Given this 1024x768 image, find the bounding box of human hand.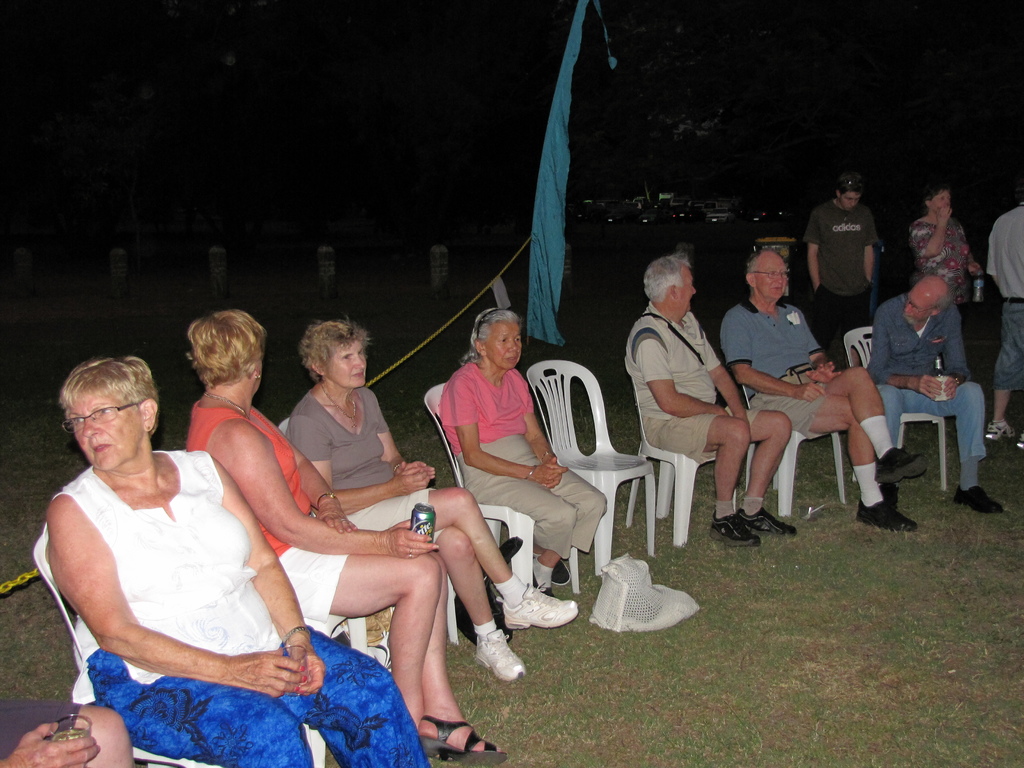
crop(541, 455, 561, 490).
